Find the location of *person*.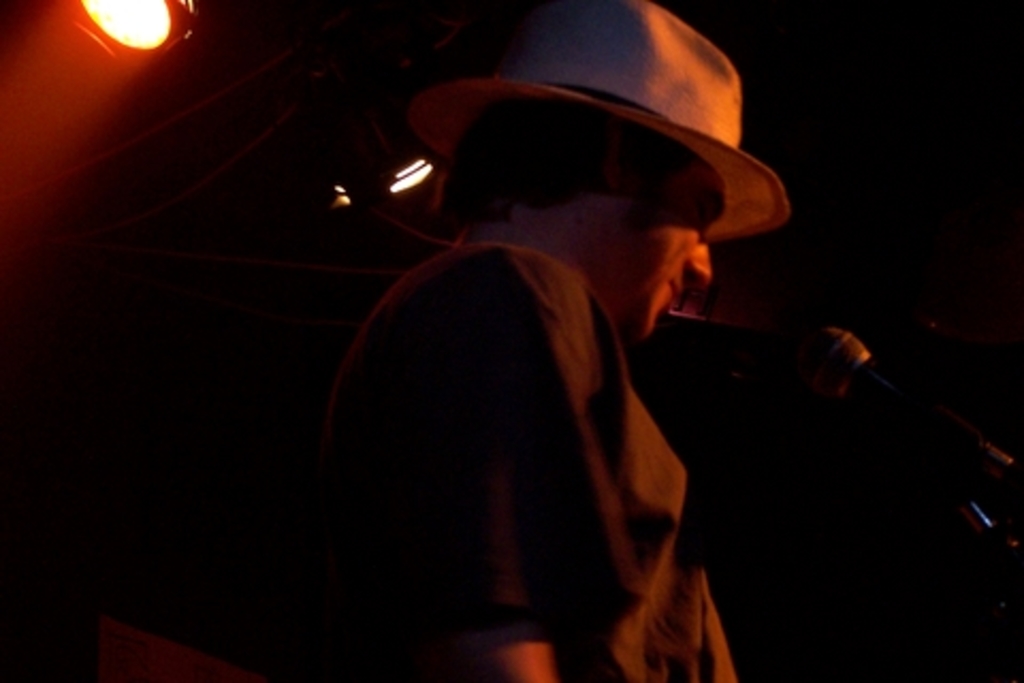
Location: <box>262,55,787,682</box>.
